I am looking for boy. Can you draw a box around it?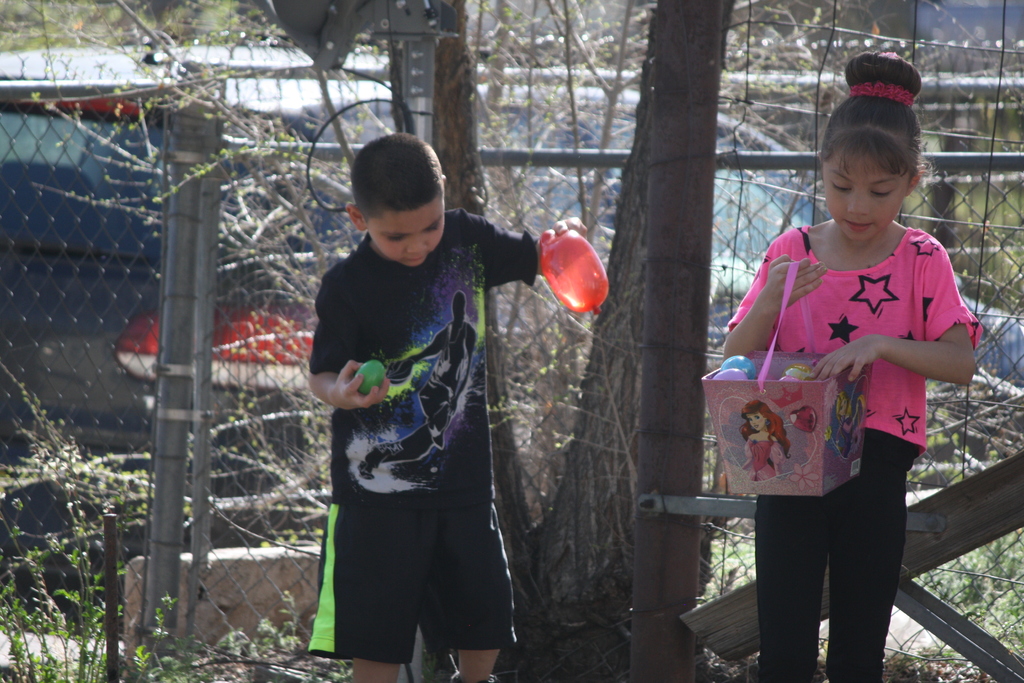
Sure, the bounding box is bbox=[284, 125, 536, 680].
